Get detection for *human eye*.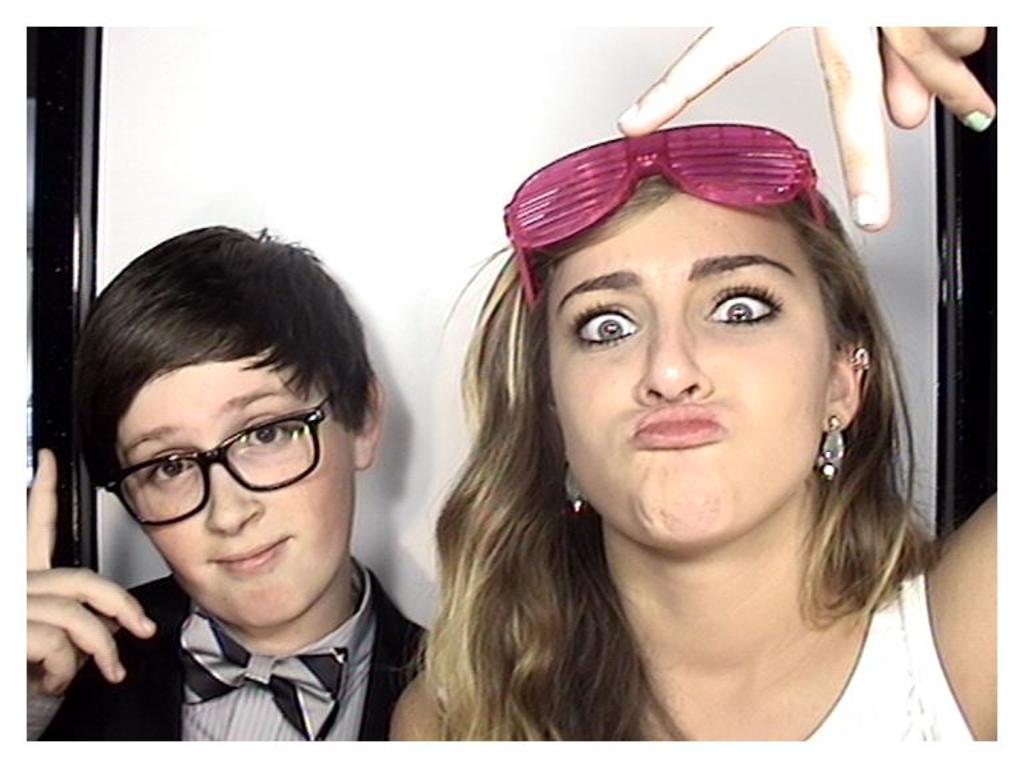
Detection: rect(704, 272, 805, 347).
